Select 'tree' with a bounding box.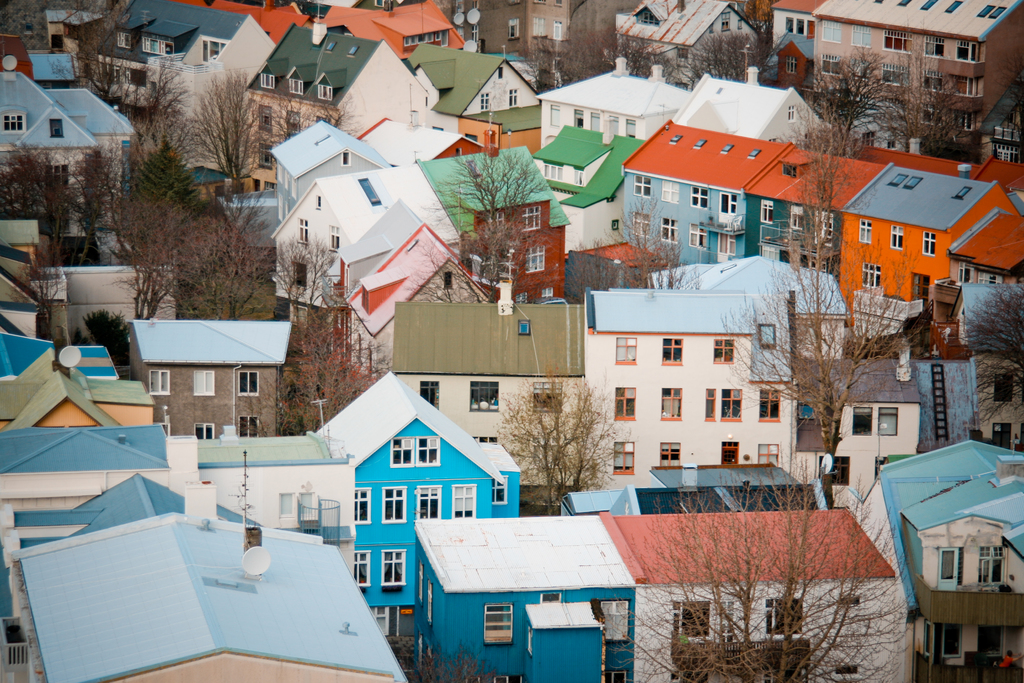
(584, 448, 900, 682).
